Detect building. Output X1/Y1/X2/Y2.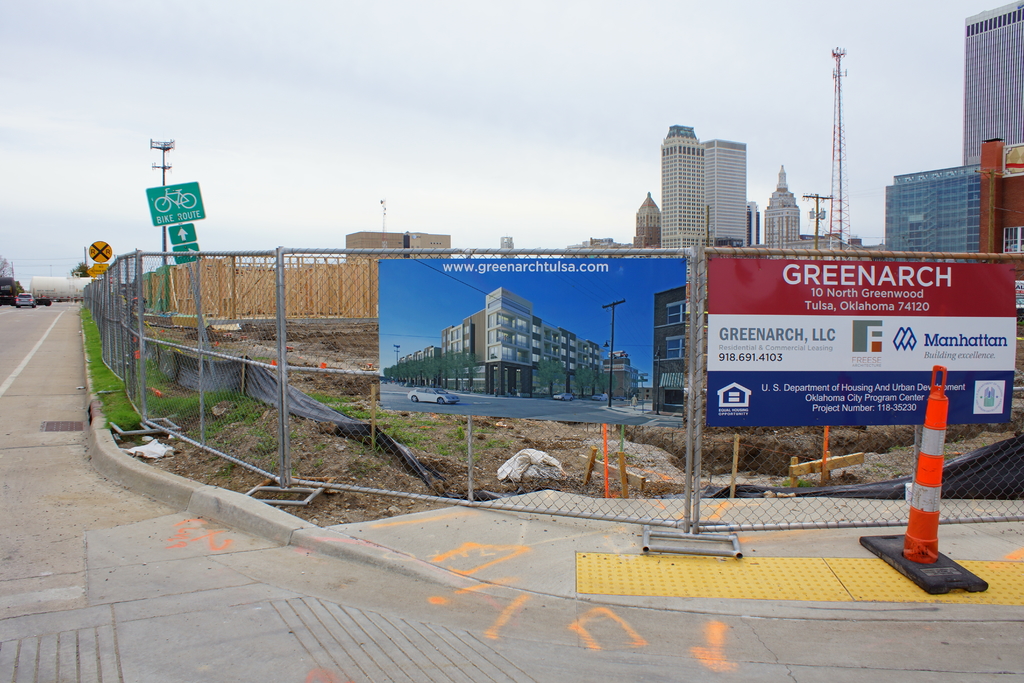
666/124/707/251.
